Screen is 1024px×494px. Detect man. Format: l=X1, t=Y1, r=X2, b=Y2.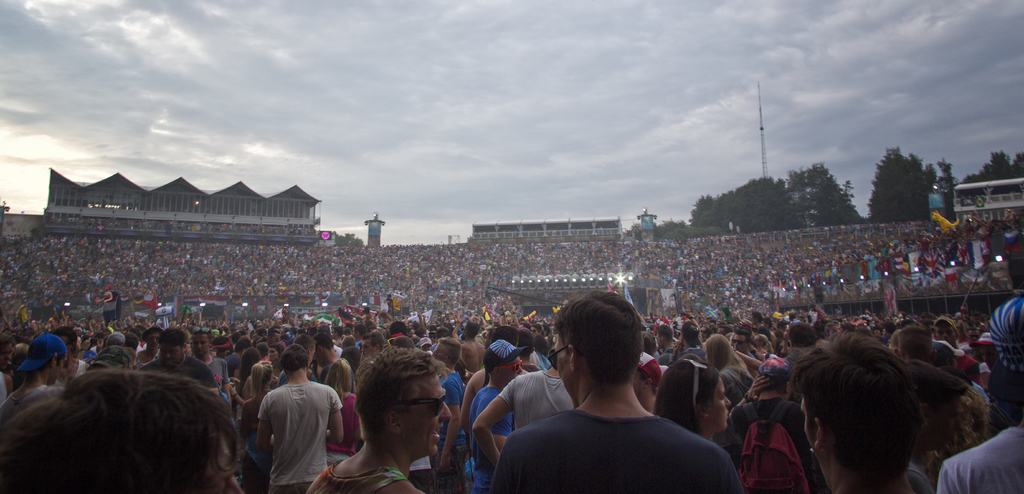
l=456, t=341, r=531, b=487.
